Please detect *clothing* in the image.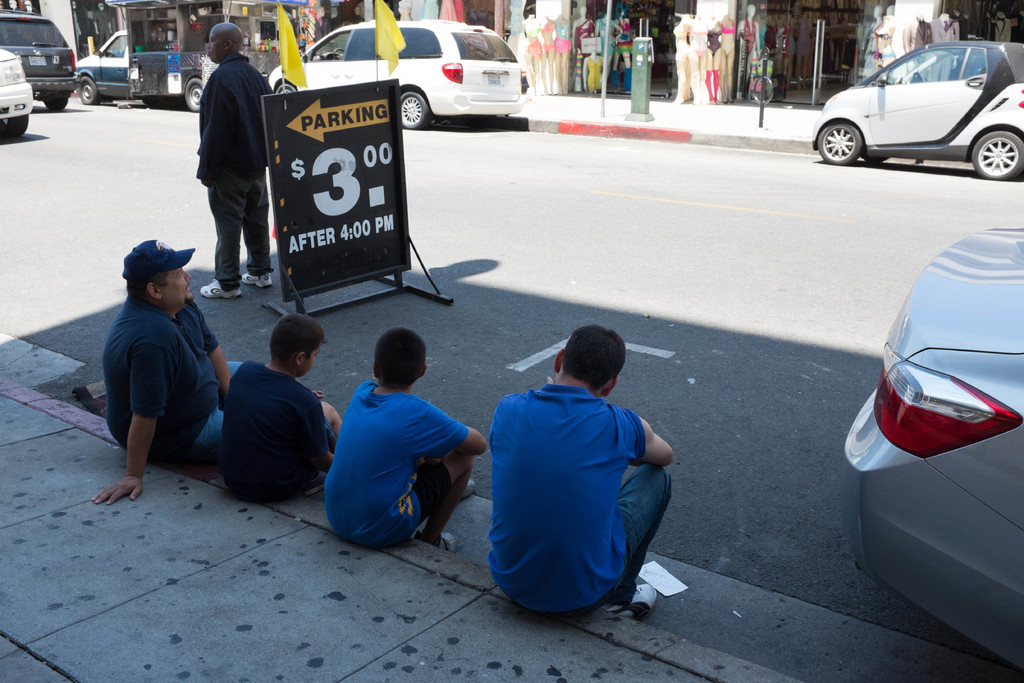
bbox=[195, 53, 277, 288].
